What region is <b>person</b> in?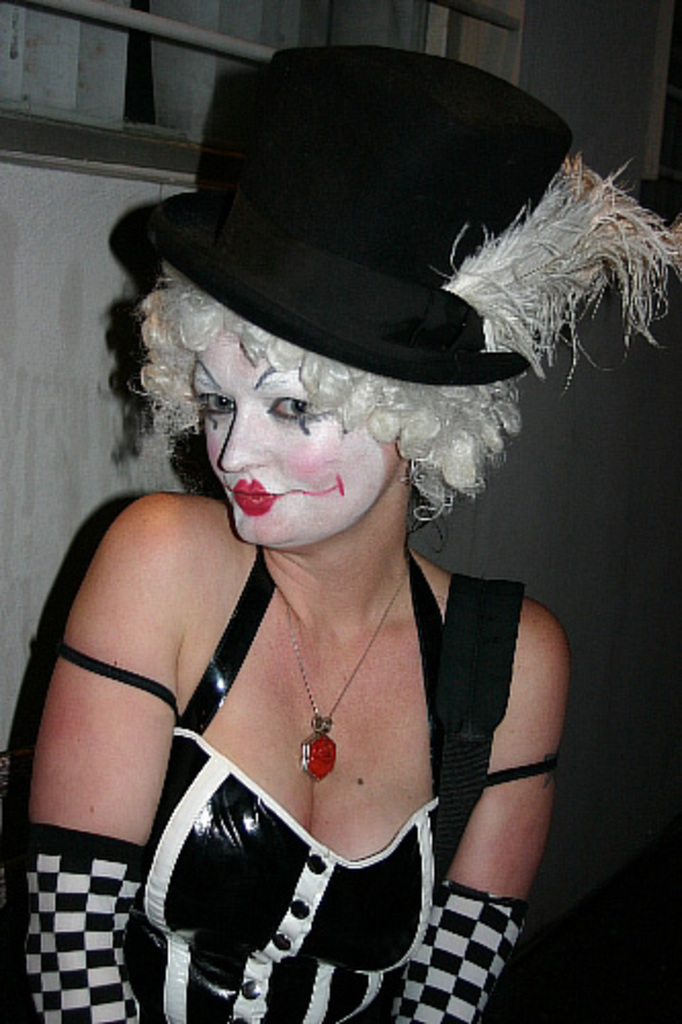
detection(20, 260, 571, 1022).
